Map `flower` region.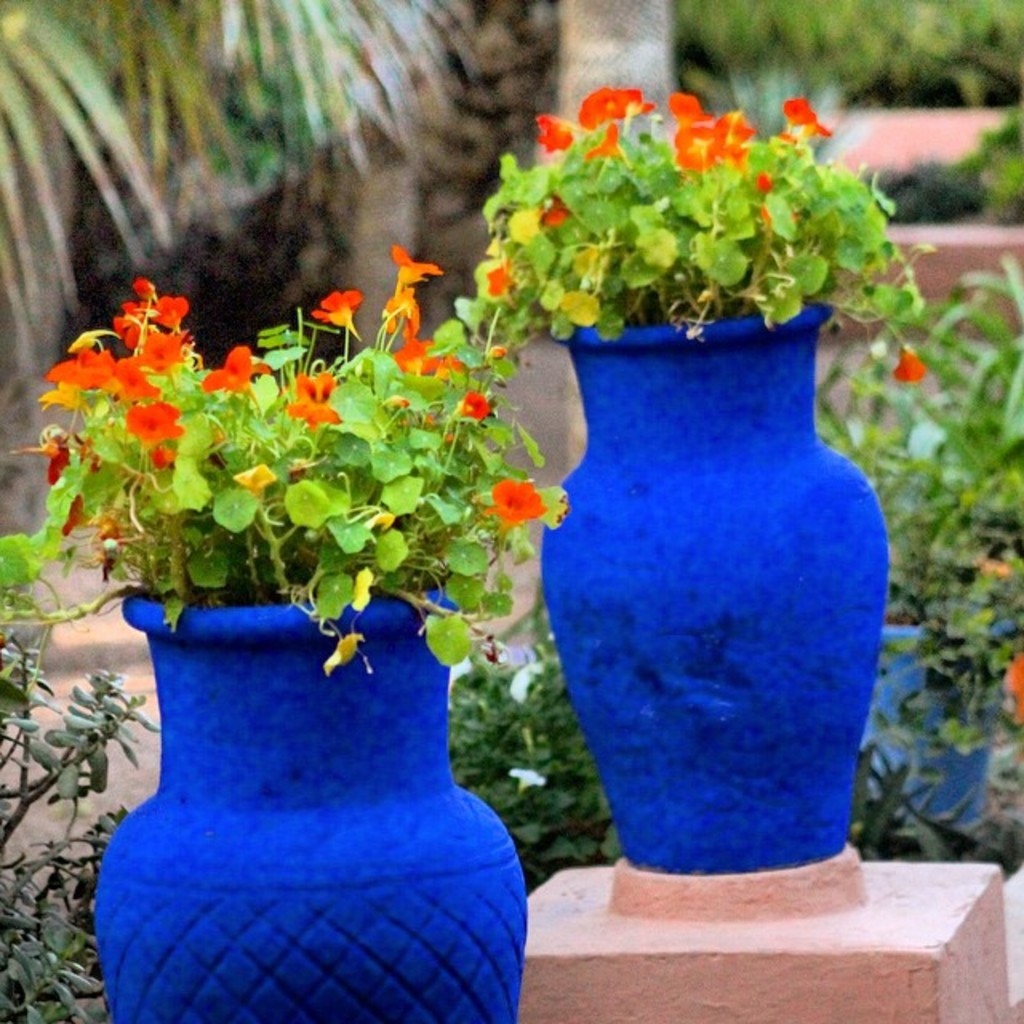
Mapped to select_region(46, 354, 160, 406).
